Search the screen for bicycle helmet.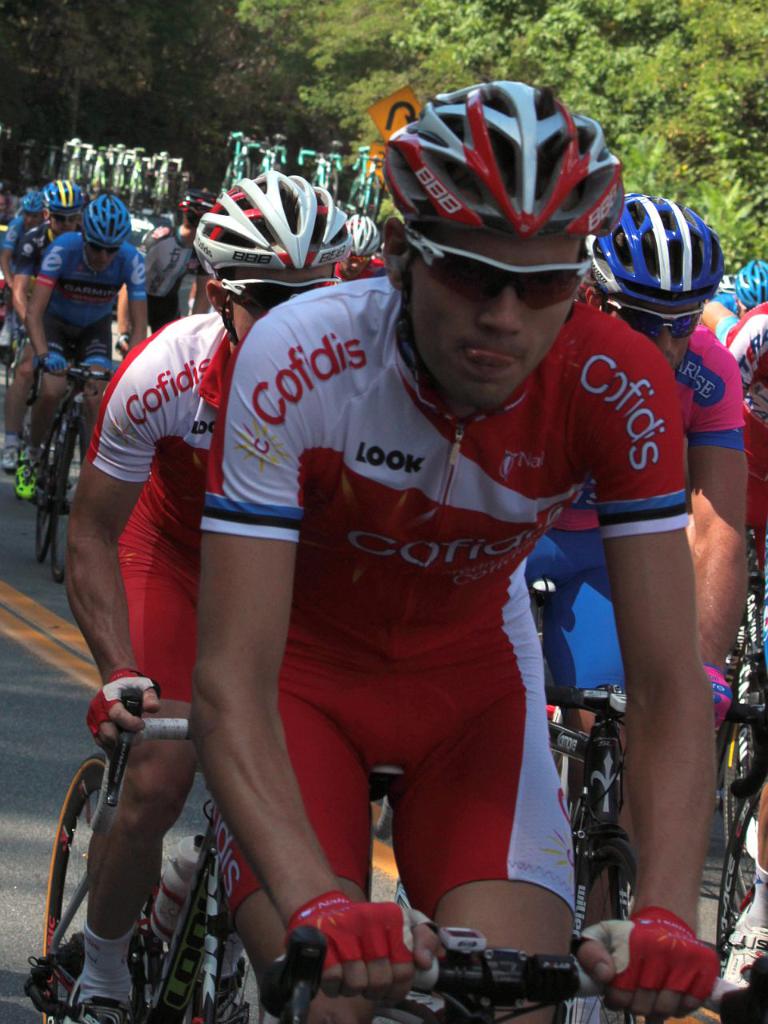
Found at BBox(92, 194, 127, 236).
